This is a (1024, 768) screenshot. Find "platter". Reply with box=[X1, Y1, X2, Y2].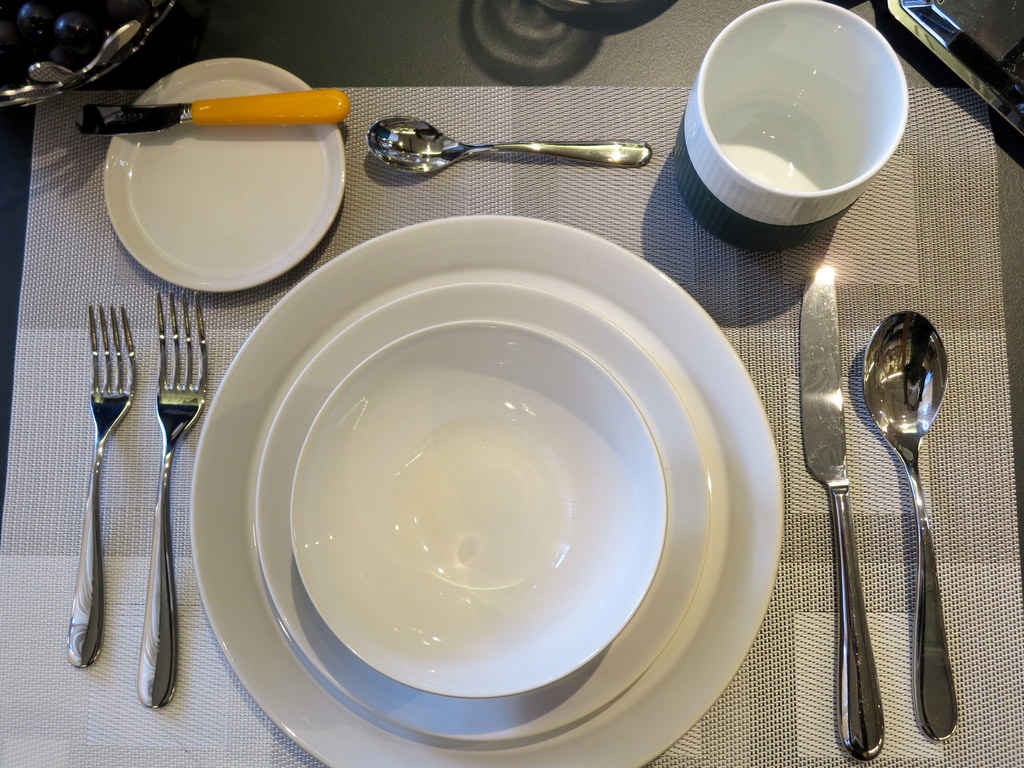
box=[255, 283, 711, 742].
